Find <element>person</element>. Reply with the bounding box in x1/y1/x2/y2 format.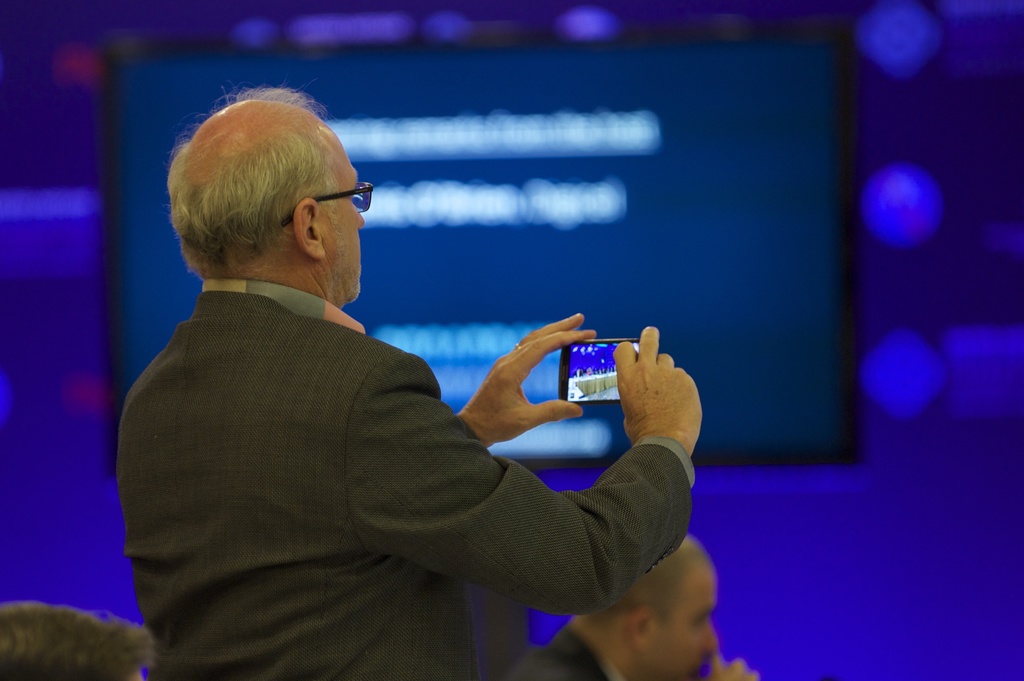
538/531/769/680.
